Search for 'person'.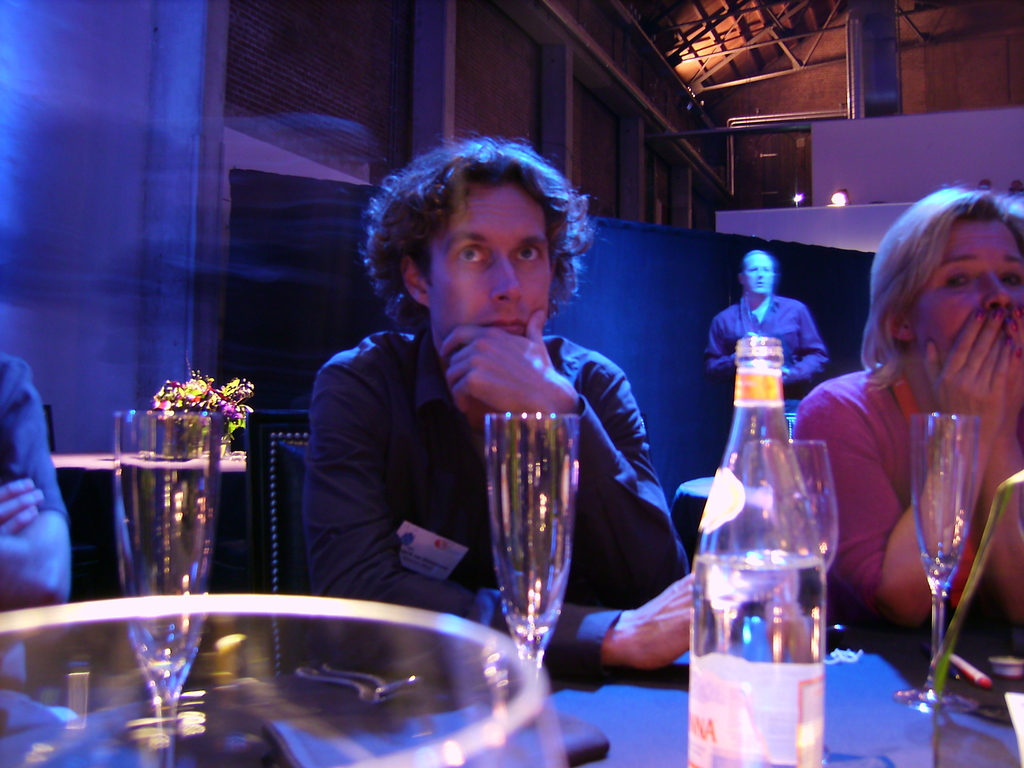
Found at pyautogui.locateOnScreen(0, 353, 76, 719).
